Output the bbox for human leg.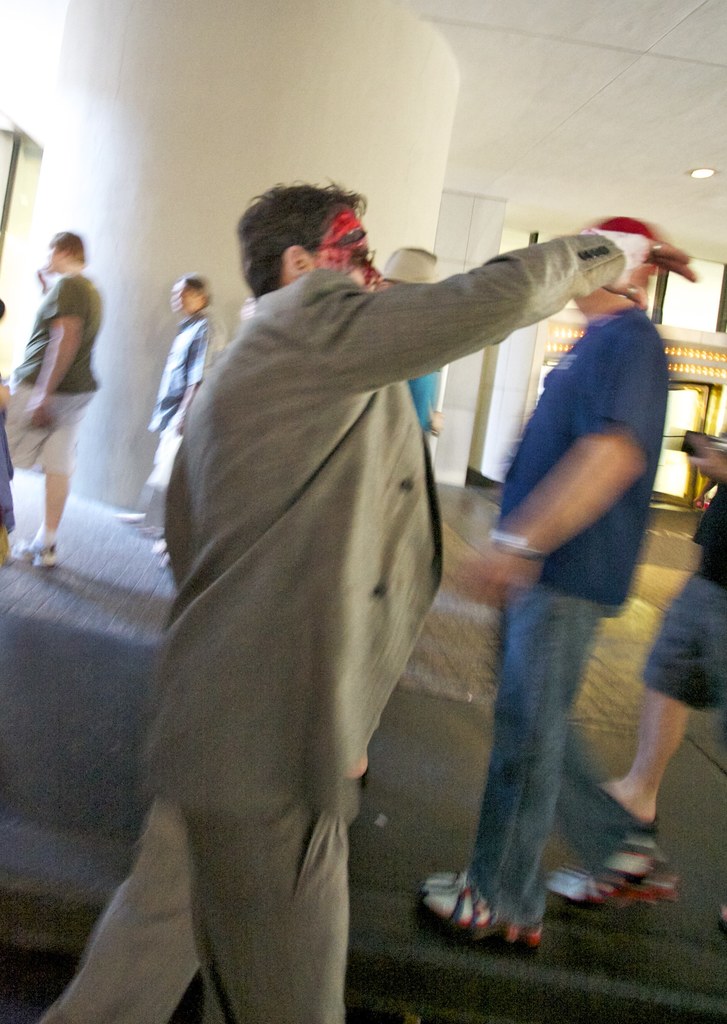
181 714 359 1023.
